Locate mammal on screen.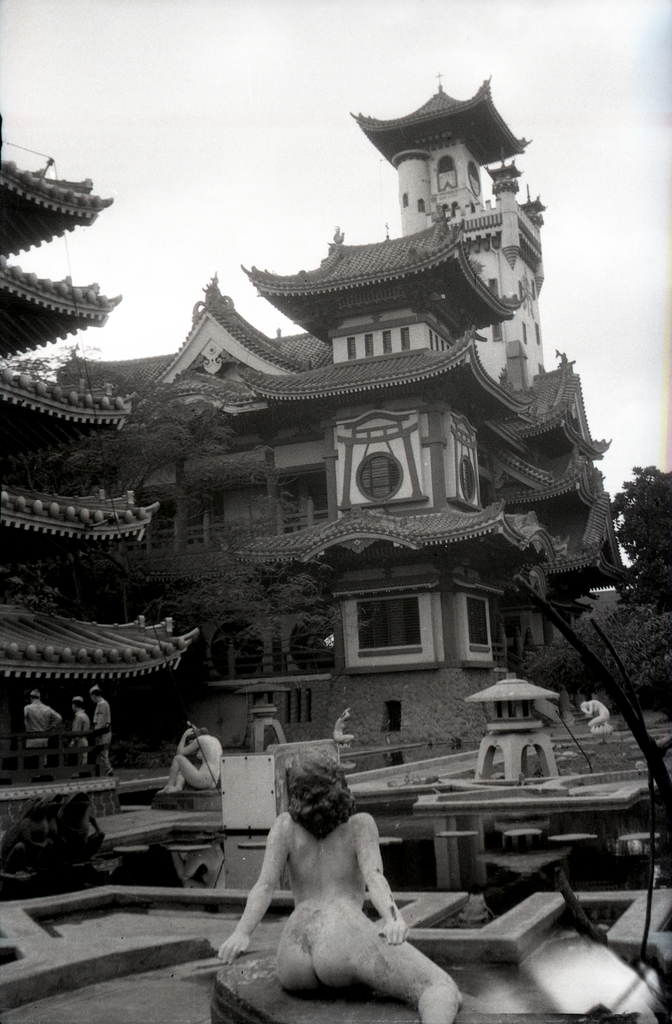
On screen at 240 756 443 996.
